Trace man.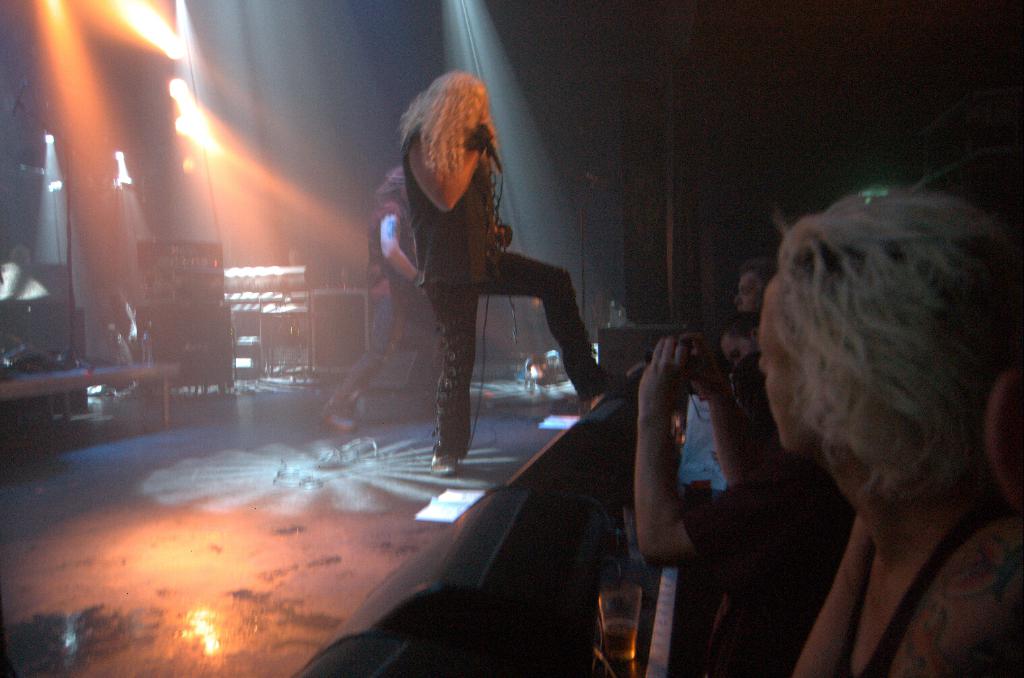
Traced to Rect(631, 329, 863, 677).
